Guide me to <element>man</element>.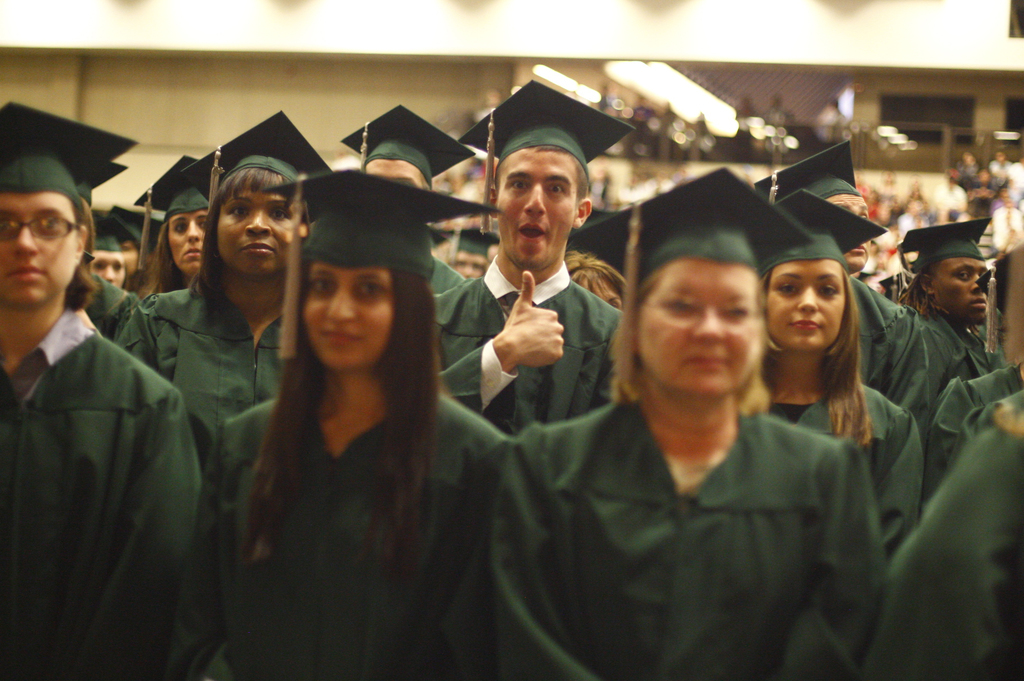
Guidance: (807, 178, 923, 421).
